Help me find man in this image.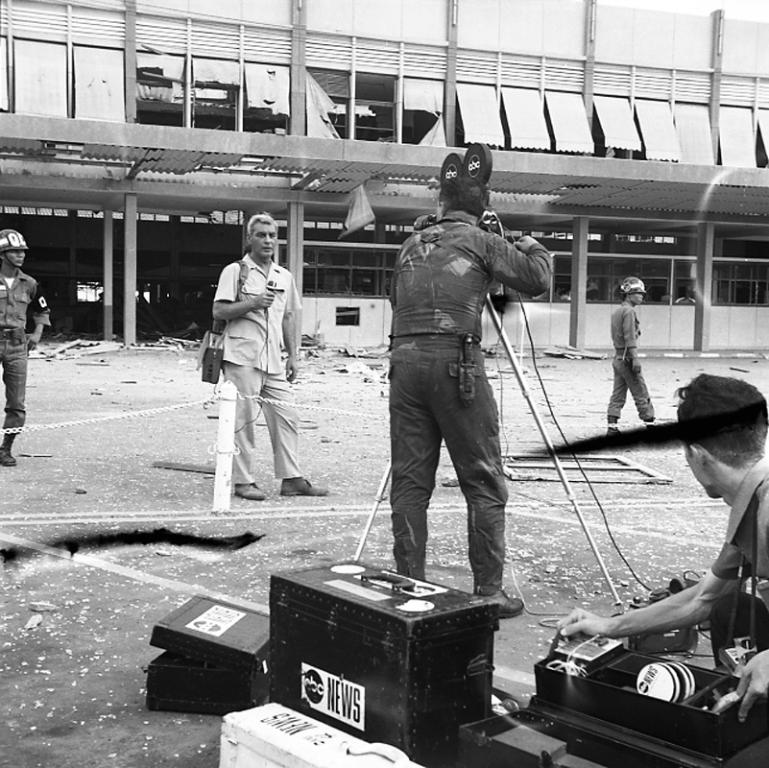
Found it: [left=601, top=274, right=662, bottom=452].
